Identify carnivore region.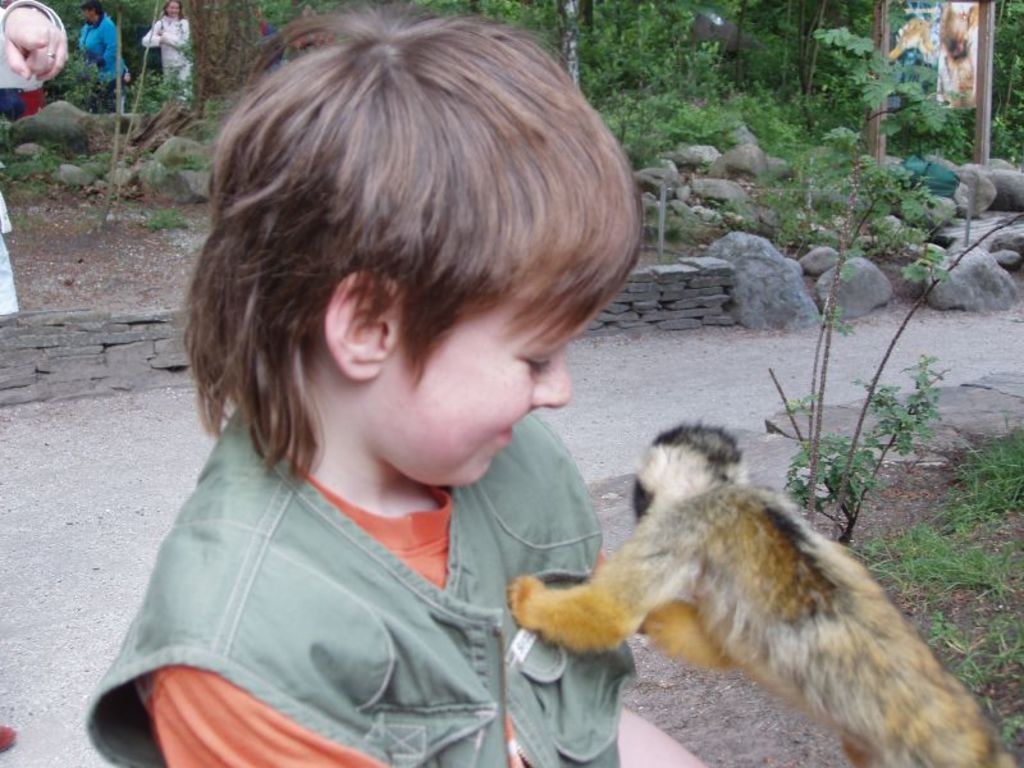
Region: (x1=137, y1=3, x2=191, y2=100).
